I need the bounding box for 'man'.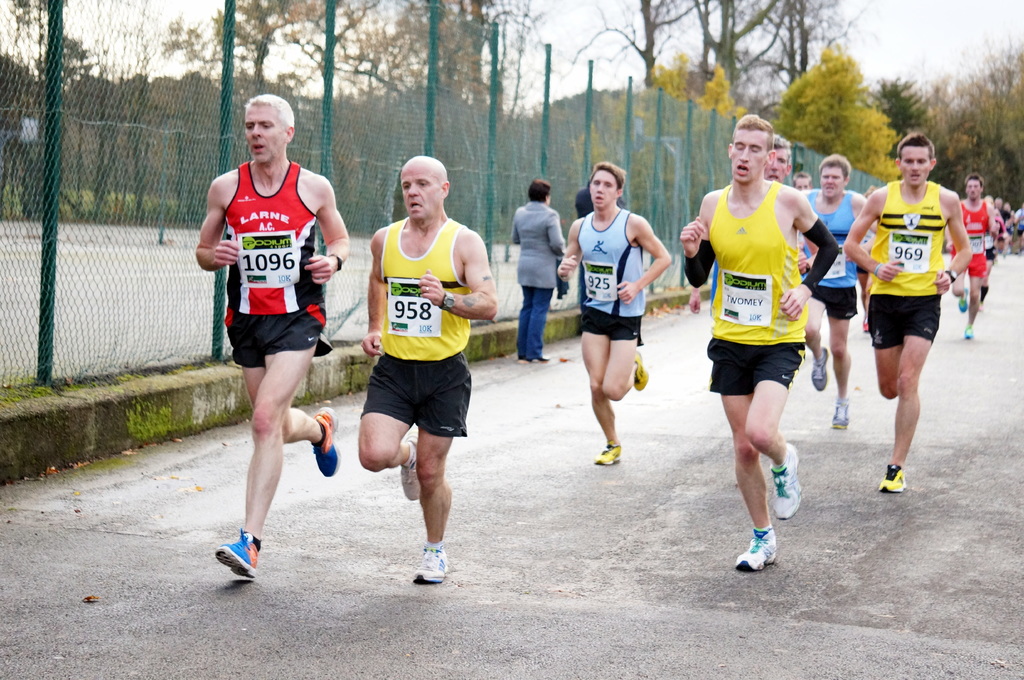
Here it is: Rect(360, 152, 494, 580).
